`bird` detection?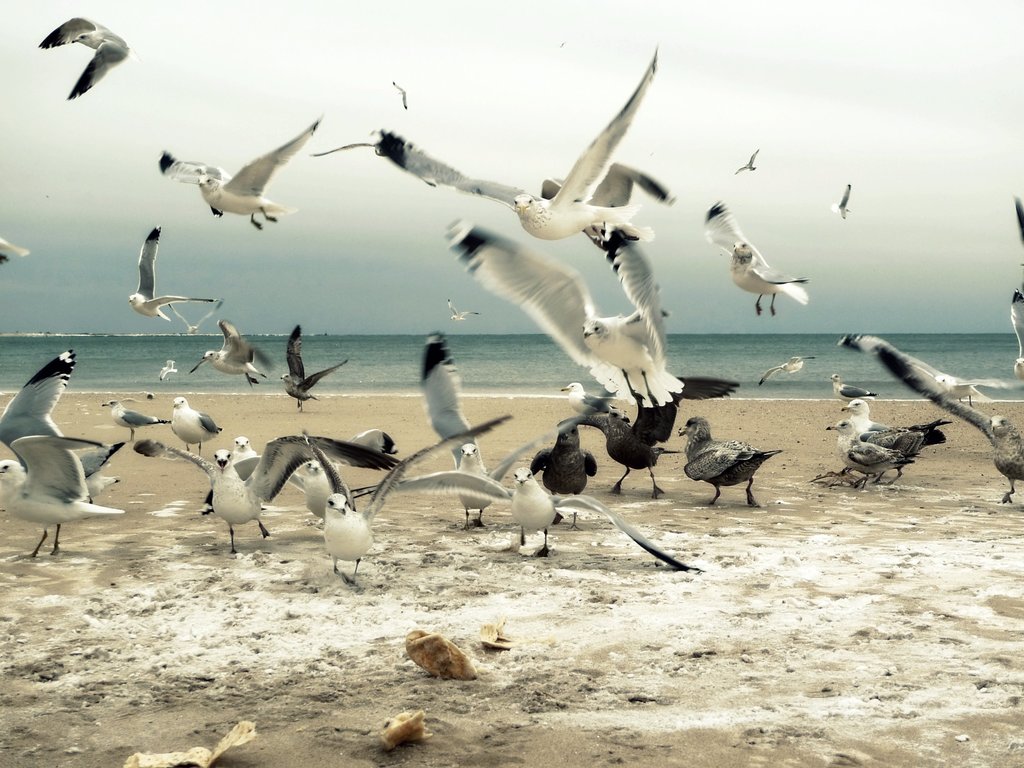
pyautogui.locateOnScreen(550, 375, 737, 502)
